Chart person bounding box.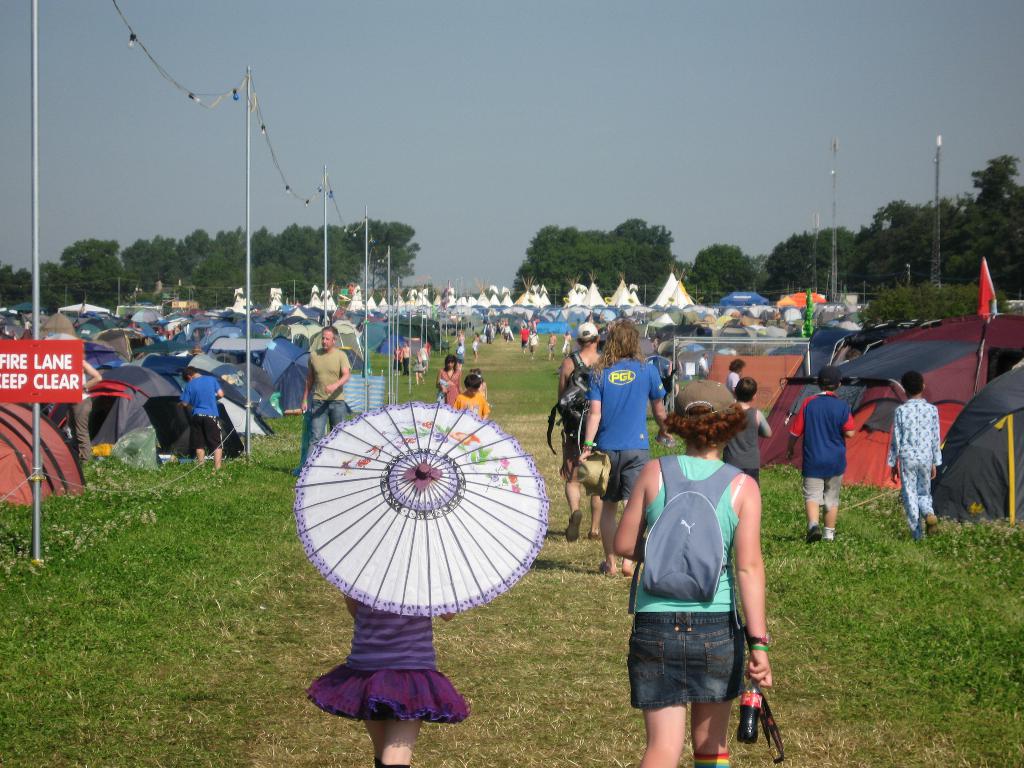
Charted: (890, 365, 947, 536).
